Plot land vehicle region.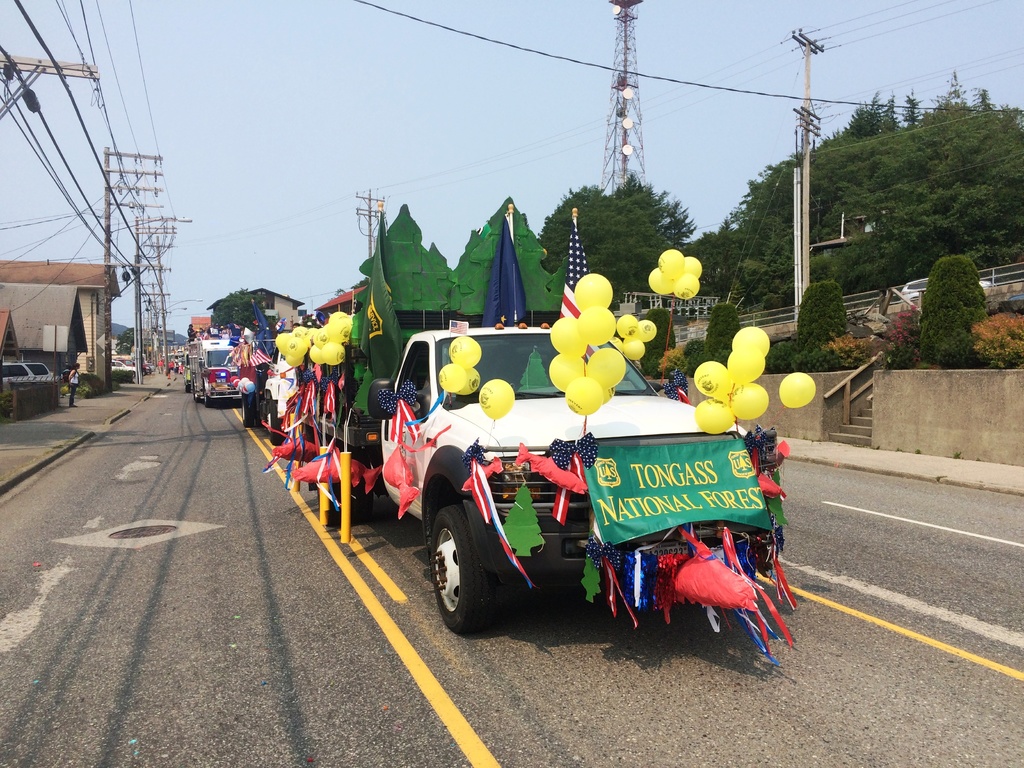
Plotted at region(1, 362, 46, 389).
